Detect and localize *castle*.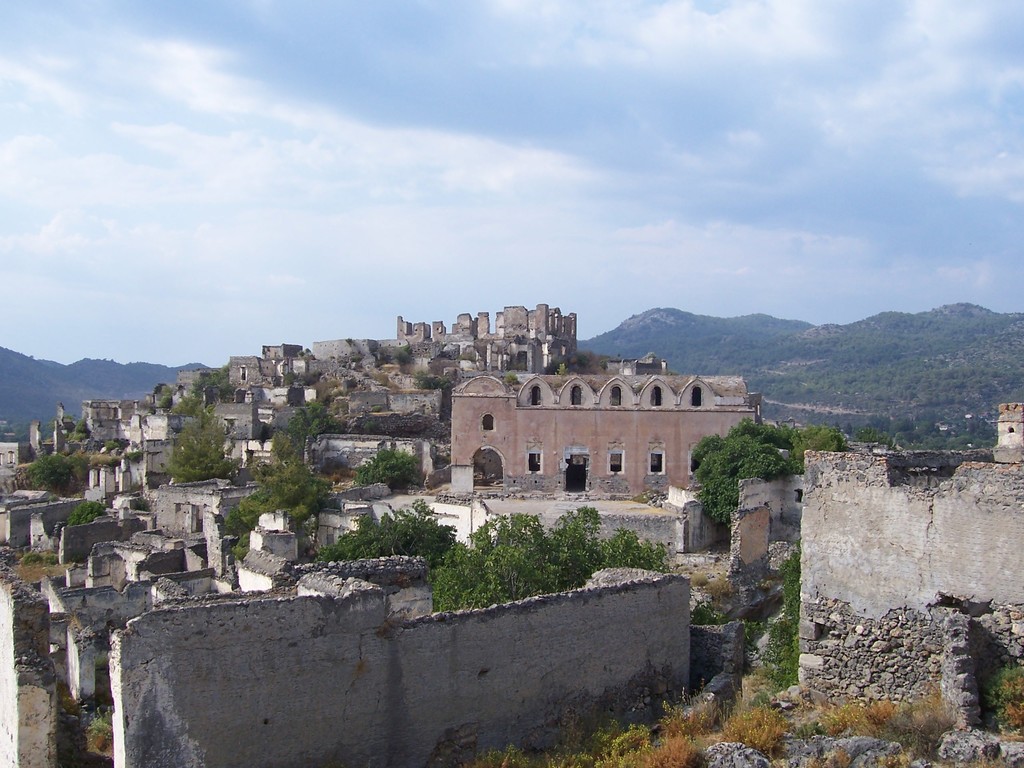
Localized at 427, 348, 768, 500.
